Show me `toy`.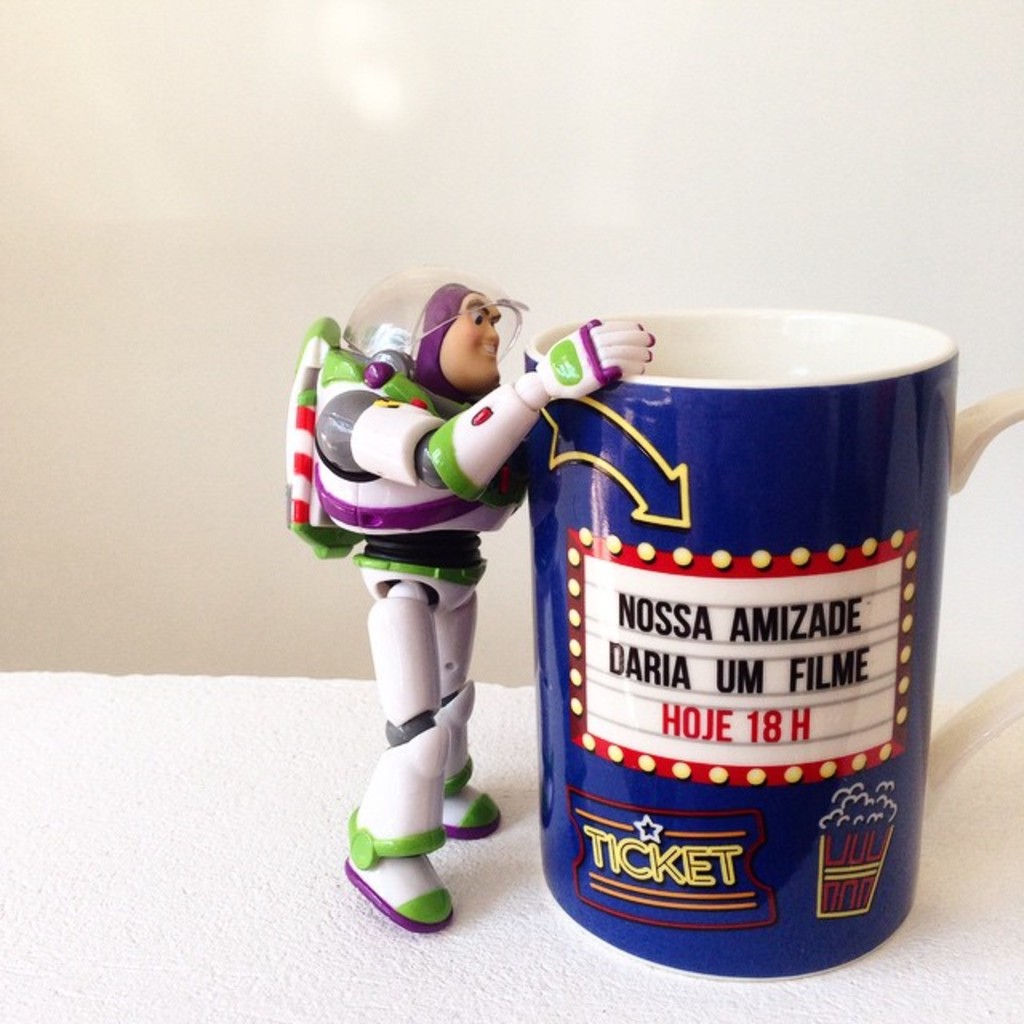
`toy` is here: box(286, 259, 611, 886).
